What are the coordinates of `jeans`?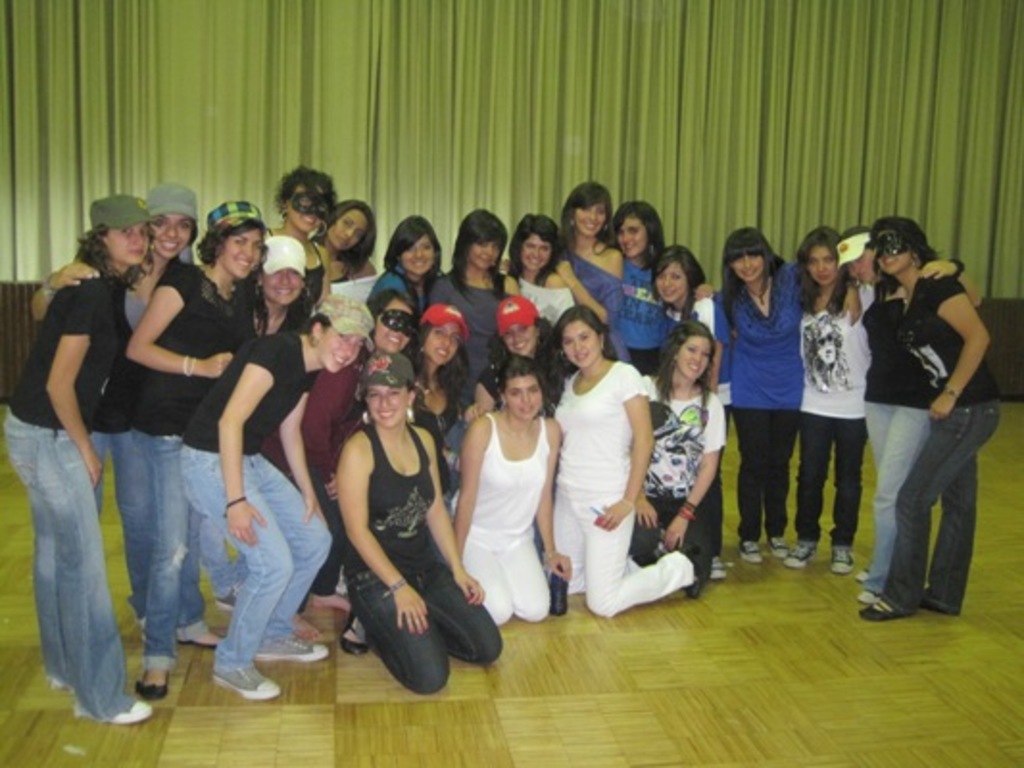
[350, 561, 505, 693].
